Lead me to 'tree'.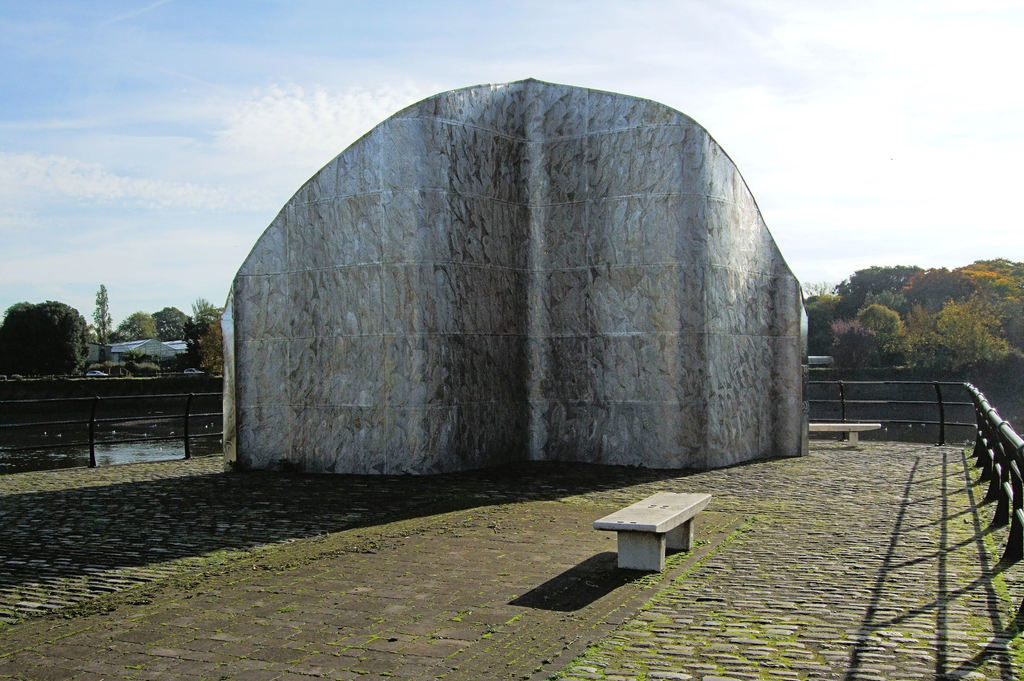
Lead to [93, 282, 114, 344].
